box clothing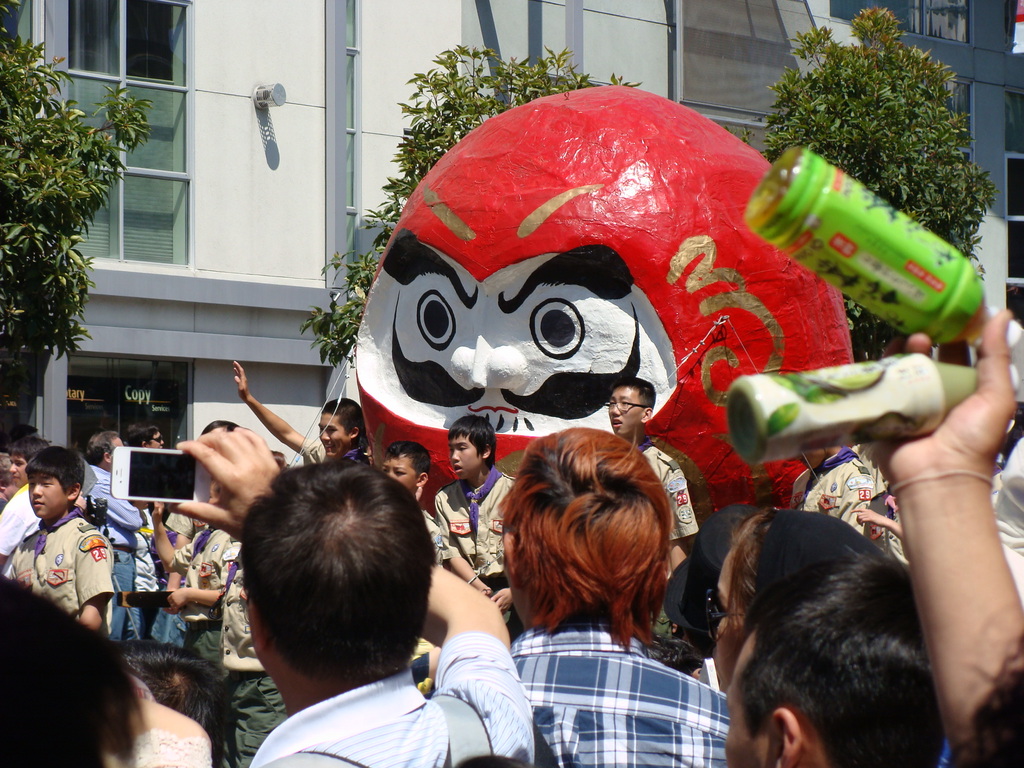
left=89, top=461, right=146, bottom=641
